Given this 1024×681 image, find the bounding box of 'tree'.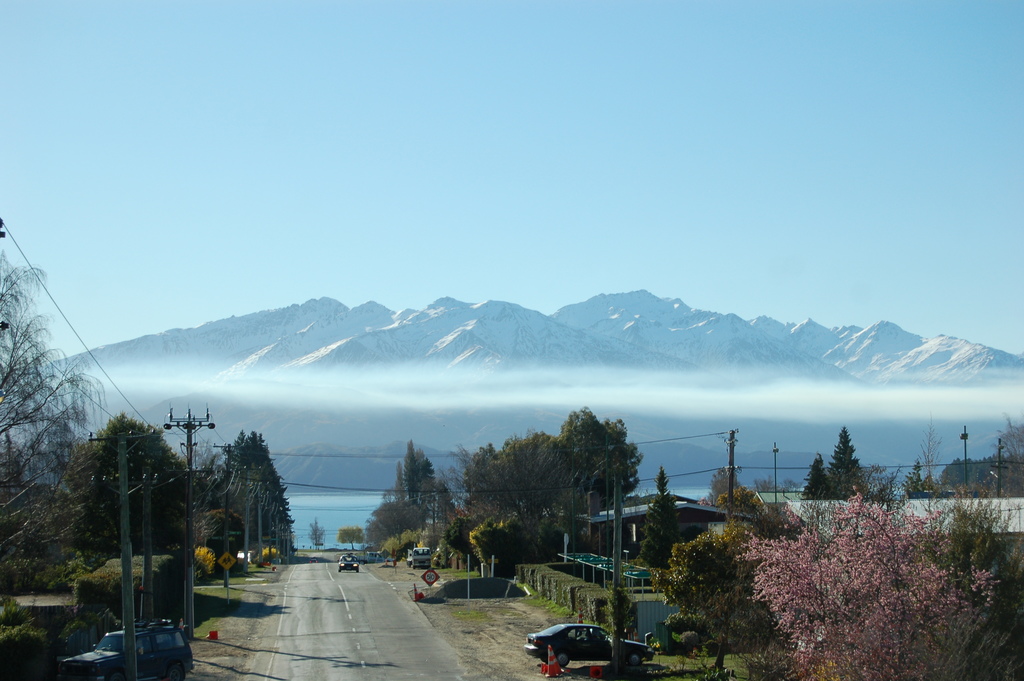
{"left": 365, "top": 428, "right": 454, "bottom": 564}.
